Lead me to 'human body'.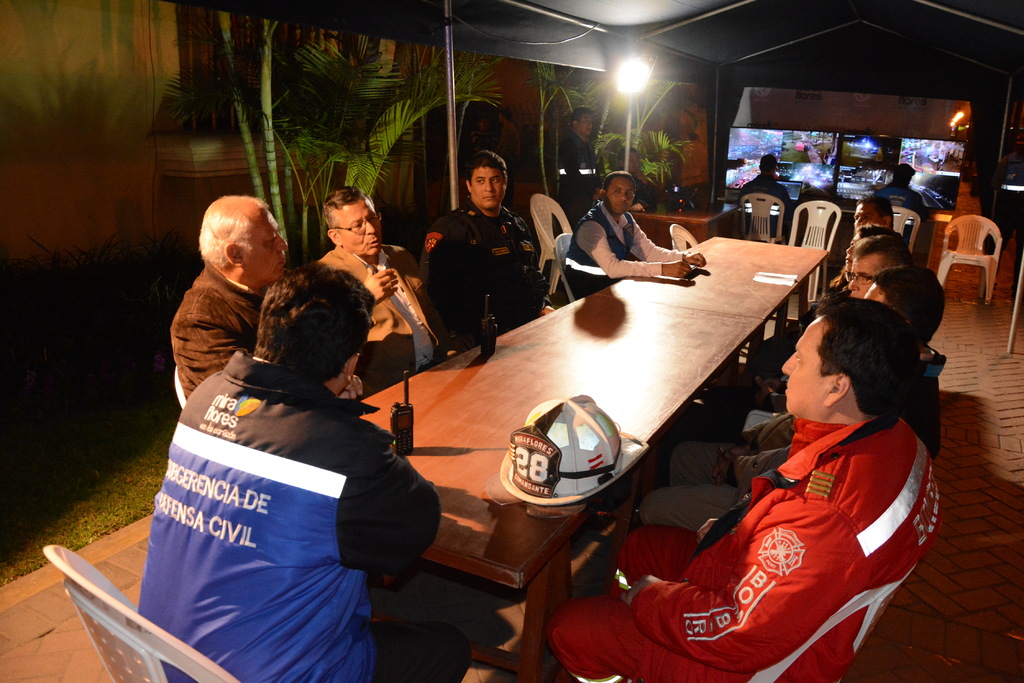
Lead to [435,154,552,339].
